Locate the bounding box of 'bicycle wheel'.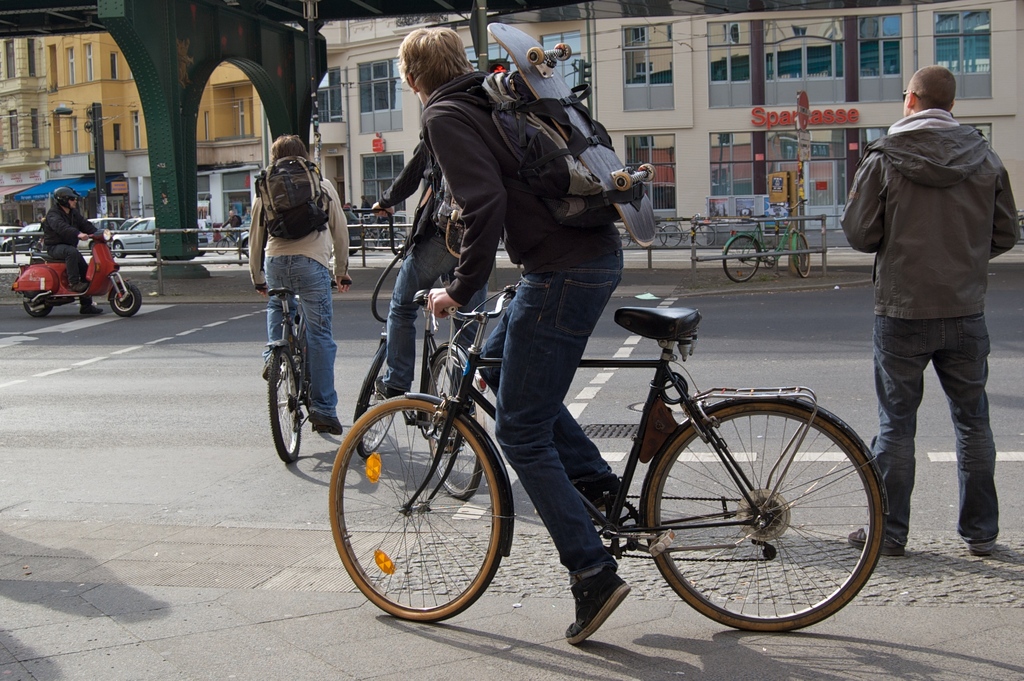
Bounding box: bbox(795, 230, 812, 279).
